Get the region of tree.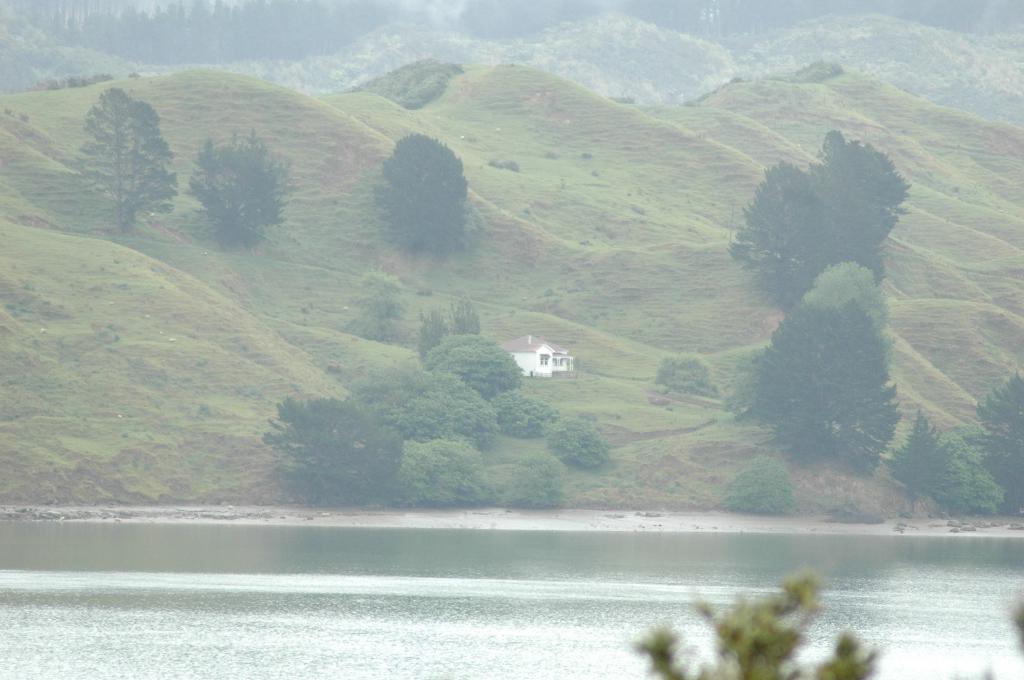
(188, 125, 292, 253).
